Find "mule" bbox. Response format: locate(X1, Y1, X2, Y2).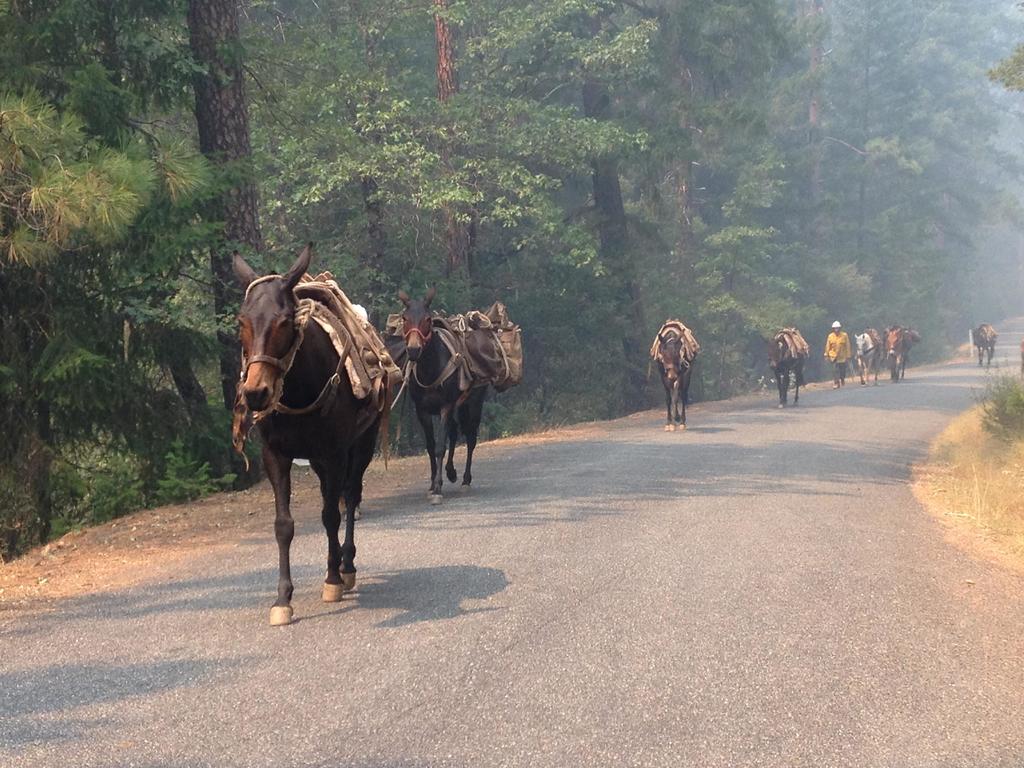
locate(884, 327, 911, 379).
